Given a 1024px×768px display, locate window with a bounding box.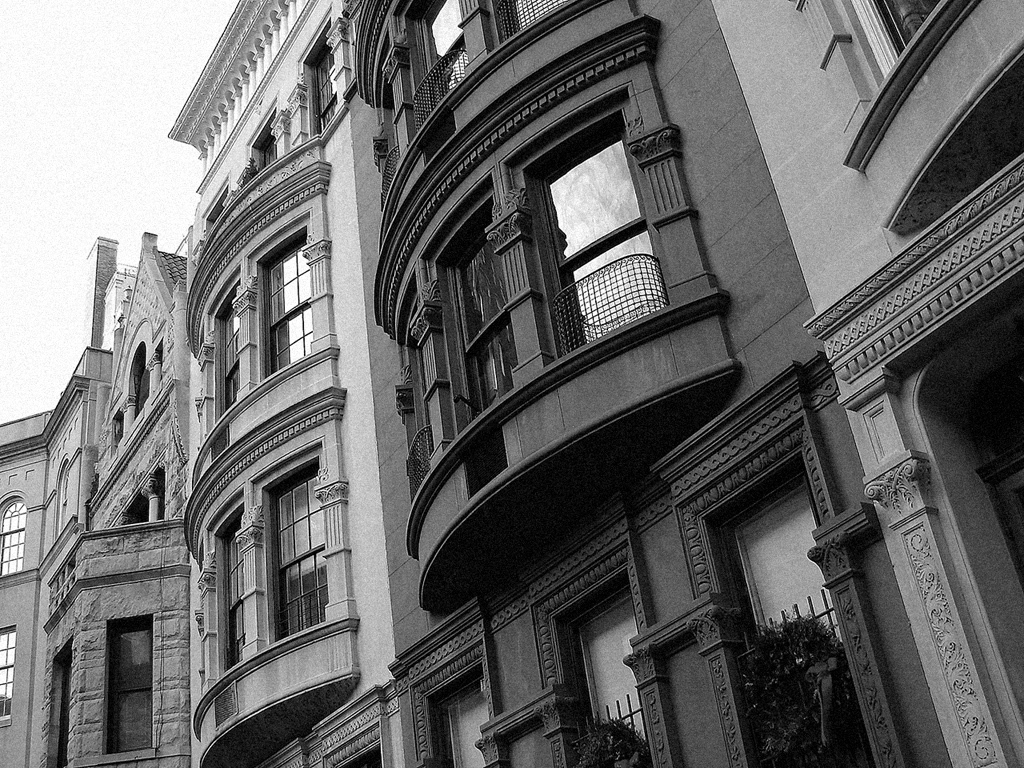
Located: box=[210, 522, 245, 664].
